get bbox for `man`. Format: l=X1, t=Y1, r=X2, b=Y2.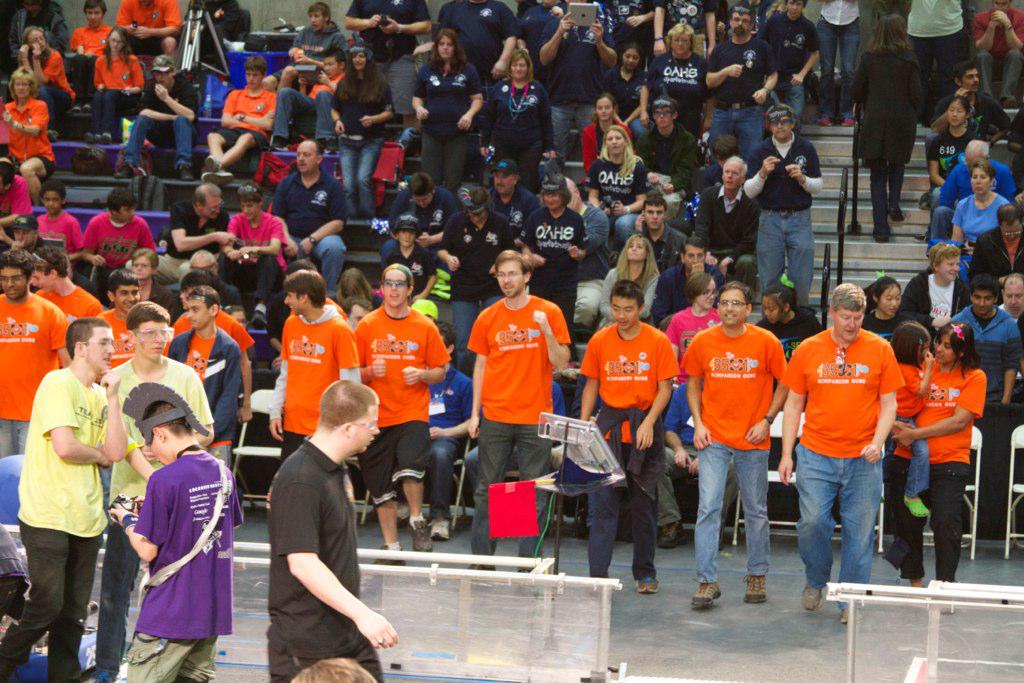
l=105, t=53, r=199, b=176.
